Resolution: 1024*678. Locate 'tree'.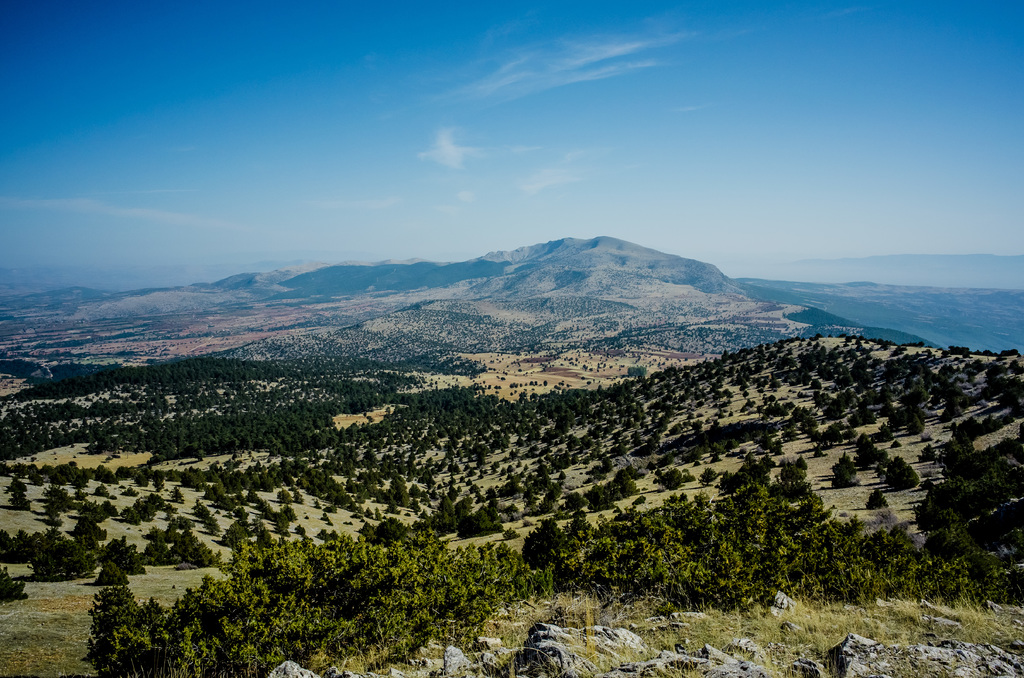
locate(222, 528, 362, 677).
